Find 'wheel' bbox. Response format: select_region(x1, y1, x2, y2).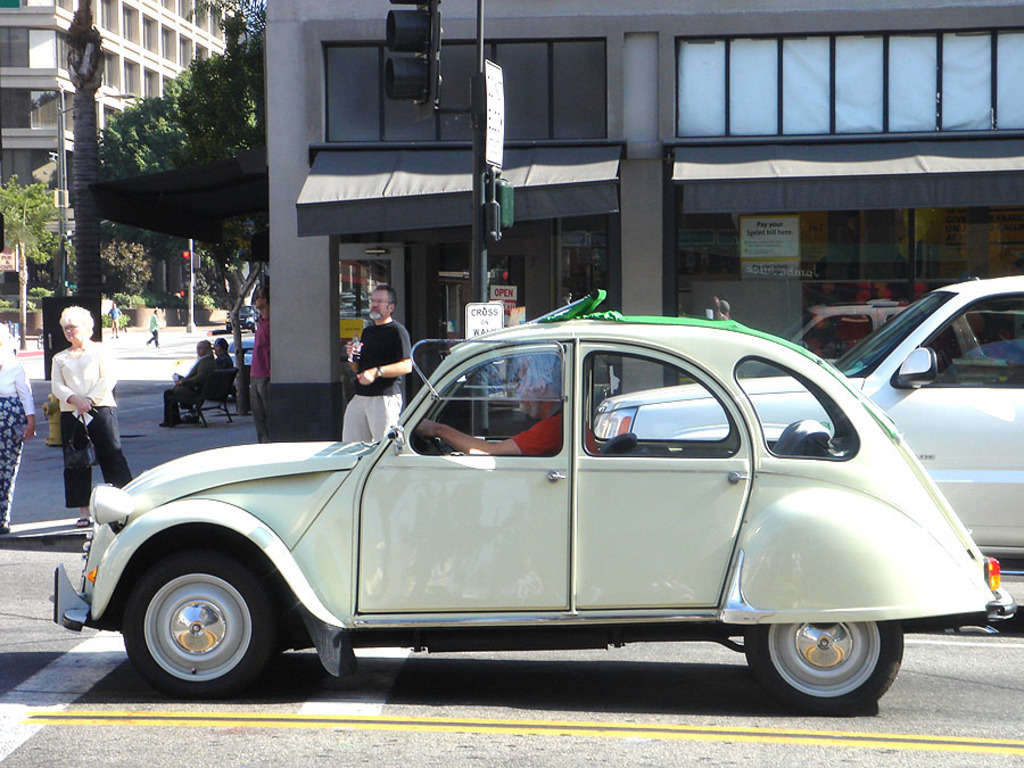
select_region(759, 616, 900, 707).
